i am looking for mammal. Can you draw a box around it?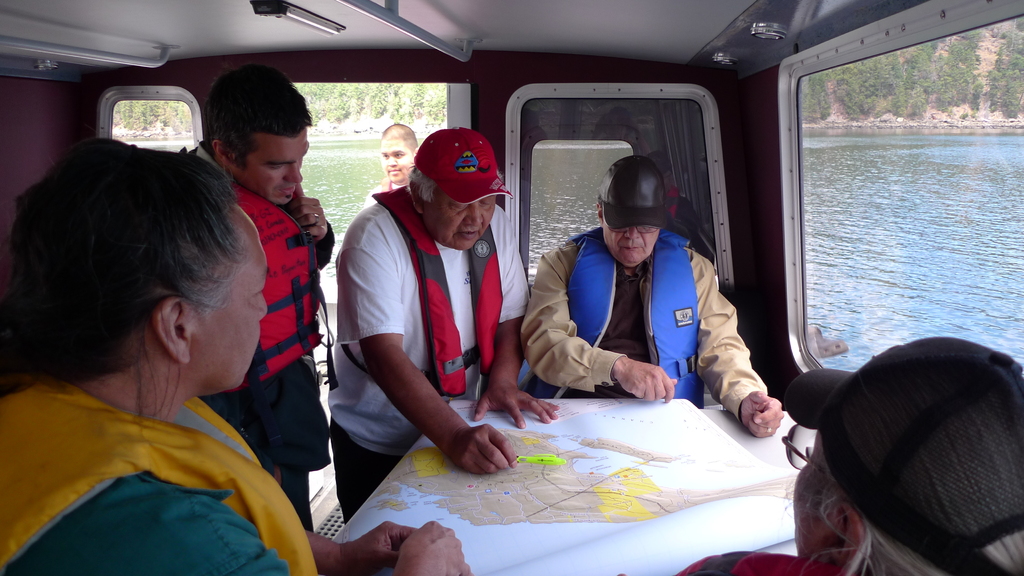
Sure, the bounding box is locate(516, 161, 787, 439).
